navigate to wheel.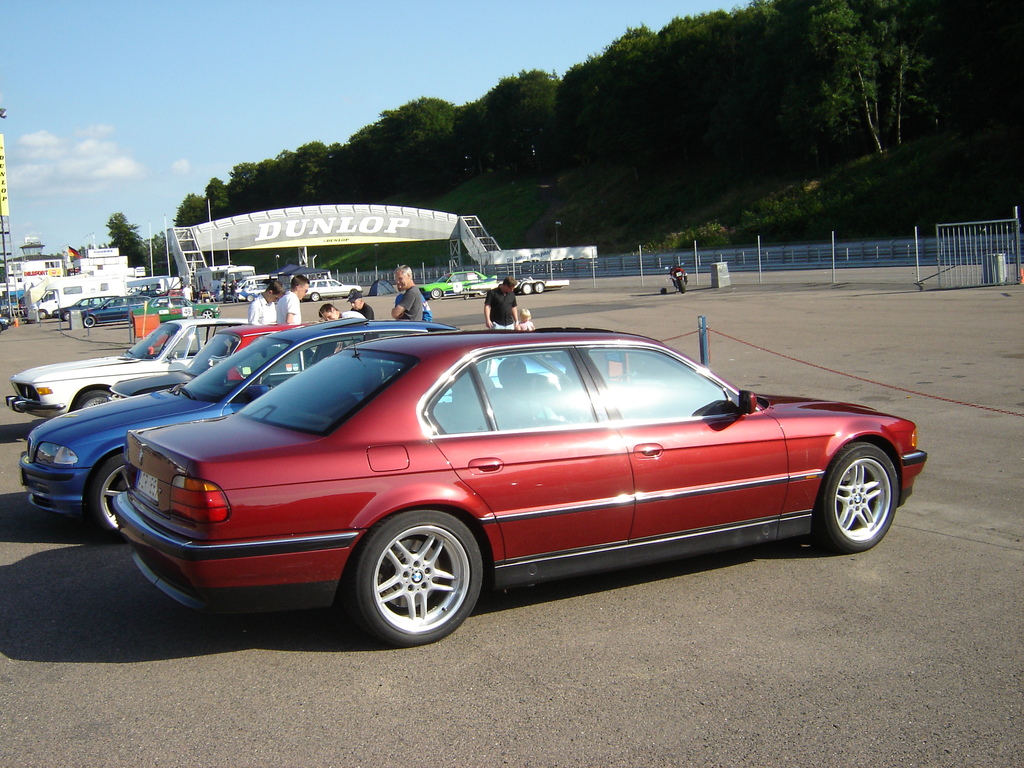
Navigation target: 809 438 900 550.
